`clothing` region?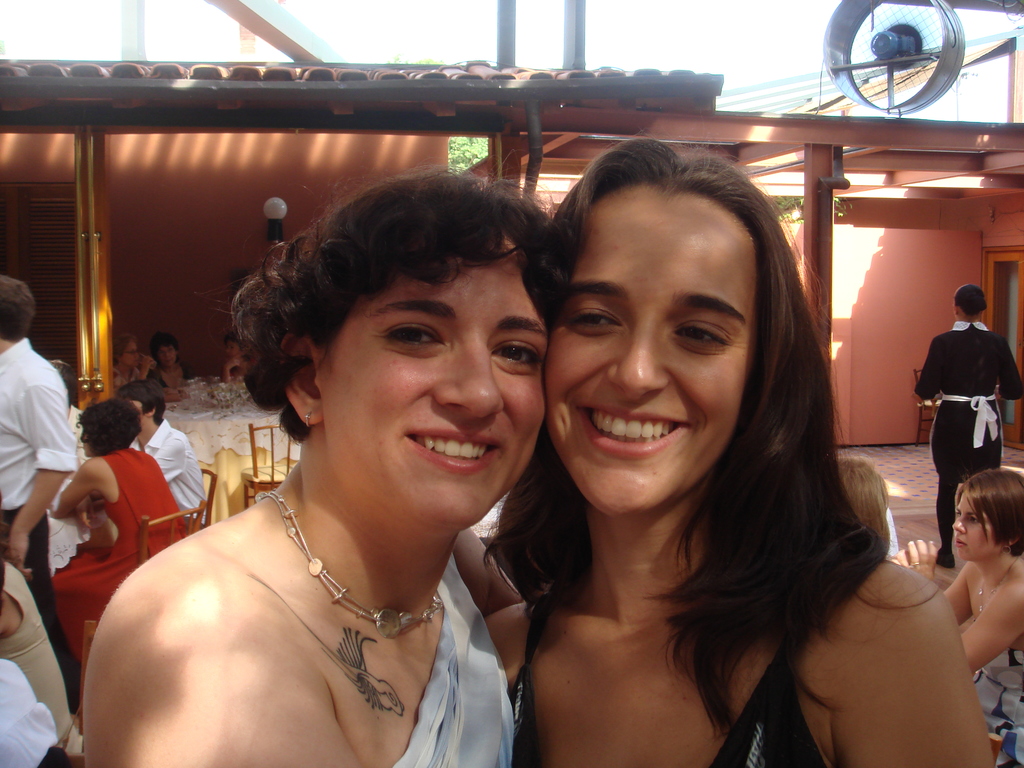
{"left": 887, "top": 507, "right": 900, "bottom": 556}
